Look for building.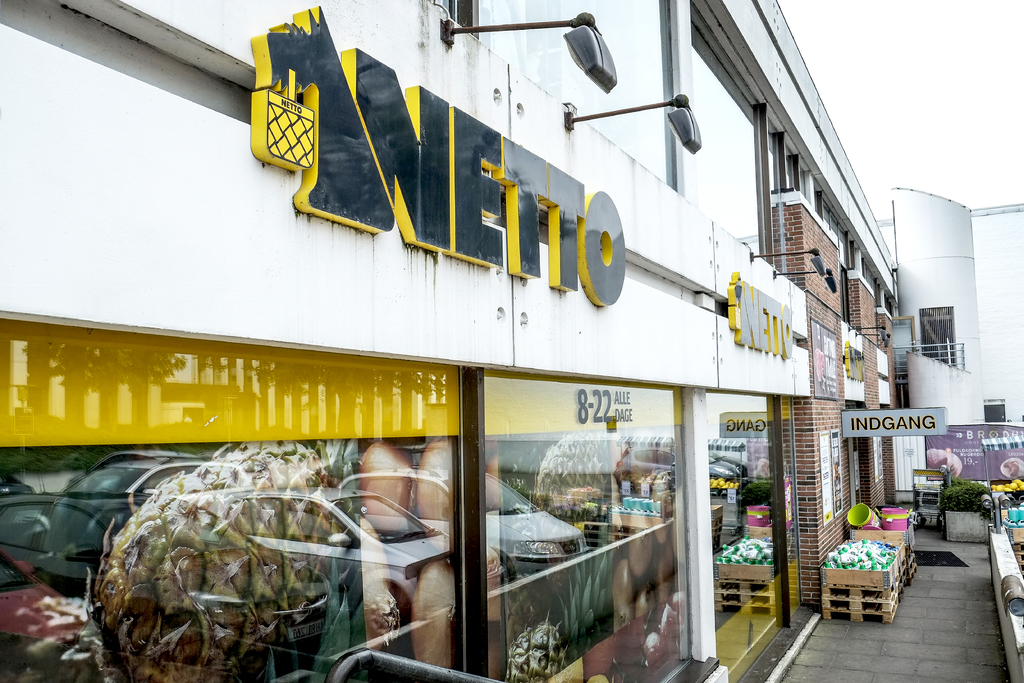
Found: 784,133,900,609.
